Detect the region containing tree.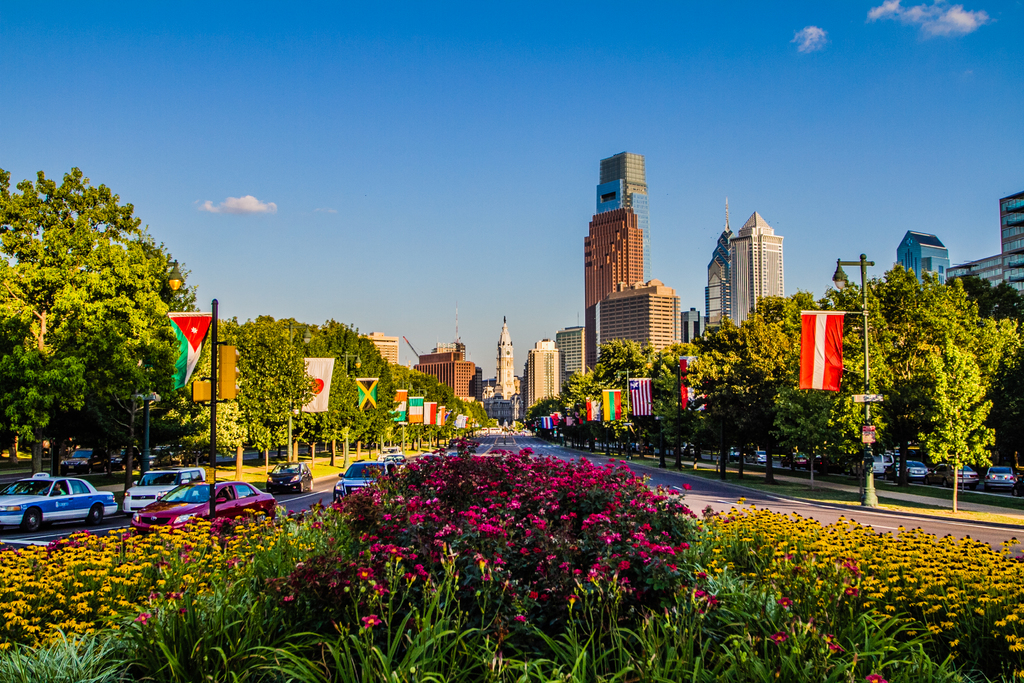
<region>17, 155, 193, 506</region>.
